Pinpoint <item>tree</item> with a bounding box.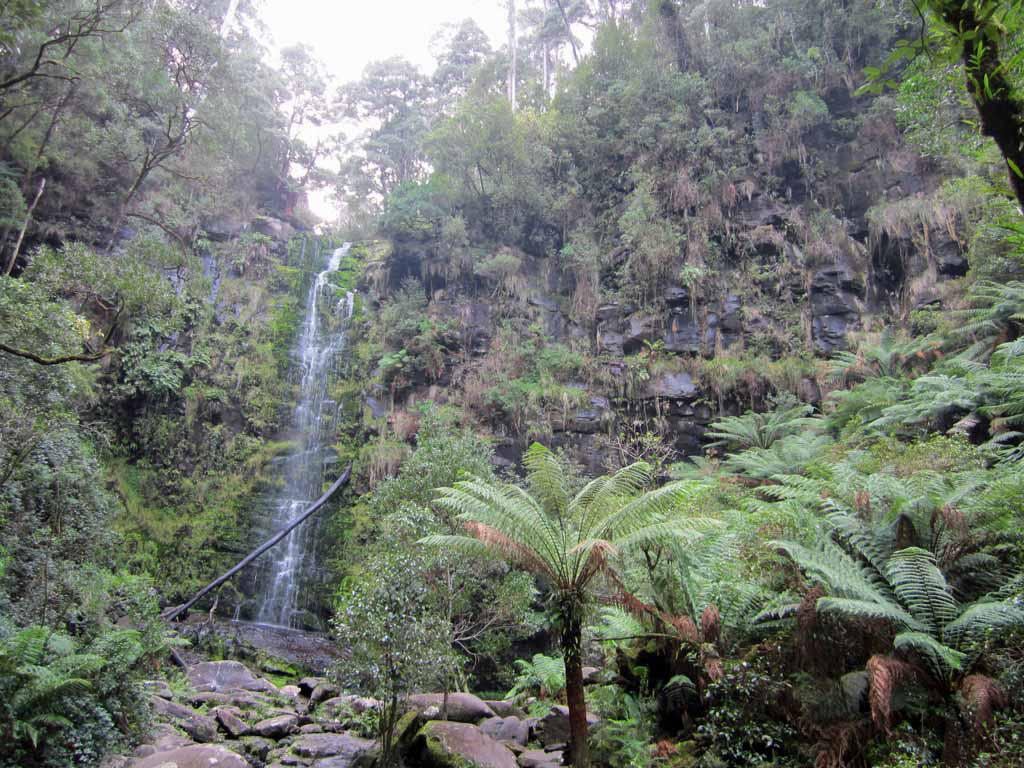
(410,429,731,767).
